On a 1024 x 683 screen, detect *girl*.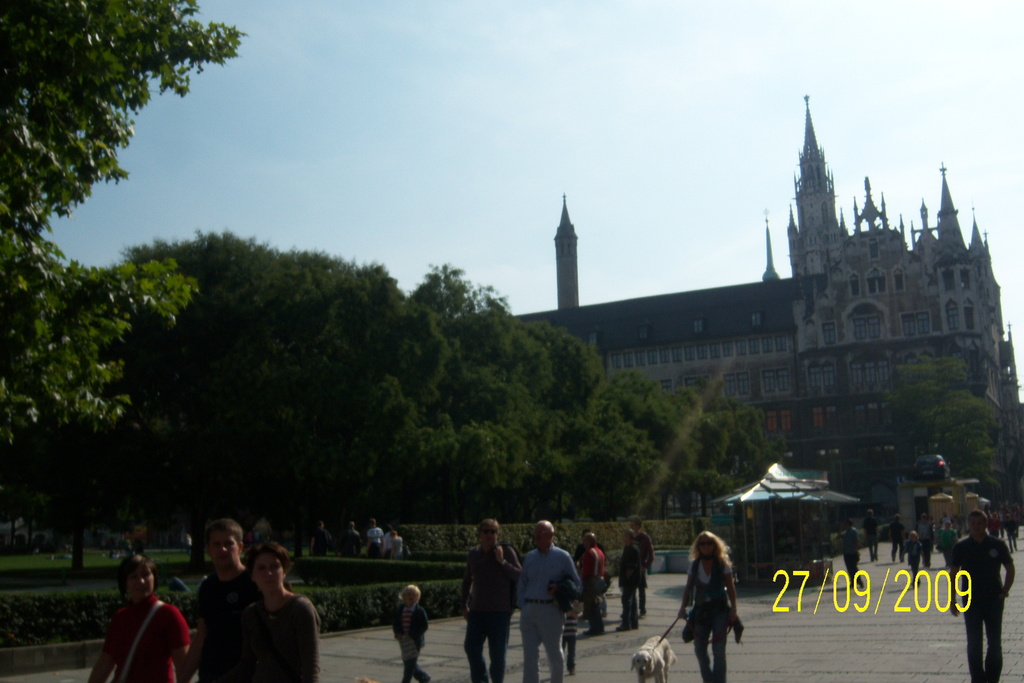
bbox=(902, 533, 925, 586).
